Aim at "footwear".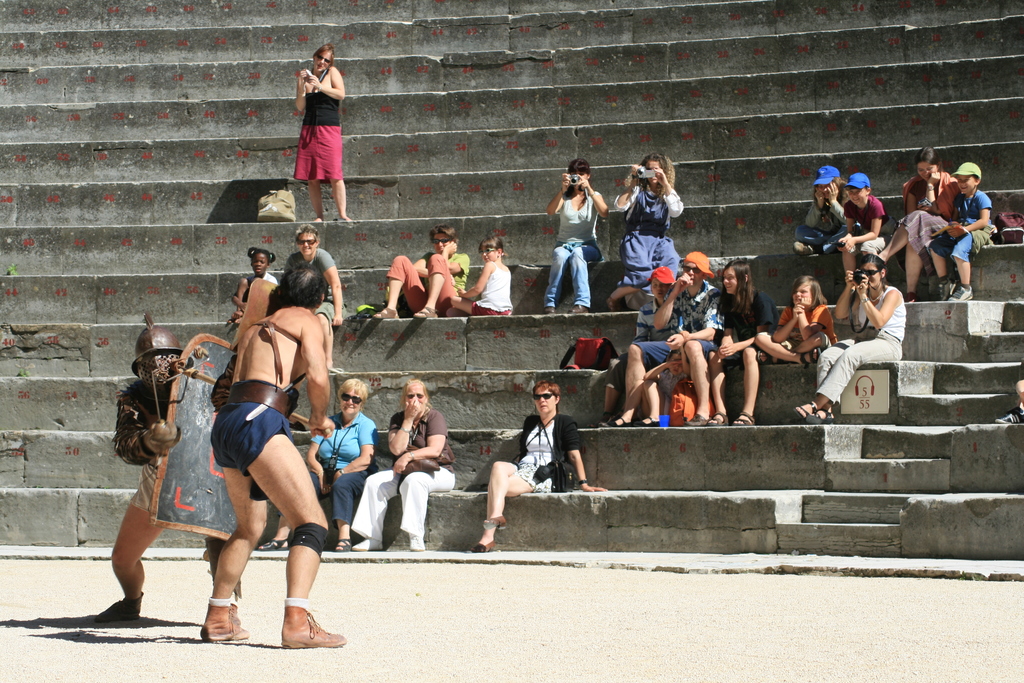
Aimed at x1=803, y1=349, x2=824, y2=365.
